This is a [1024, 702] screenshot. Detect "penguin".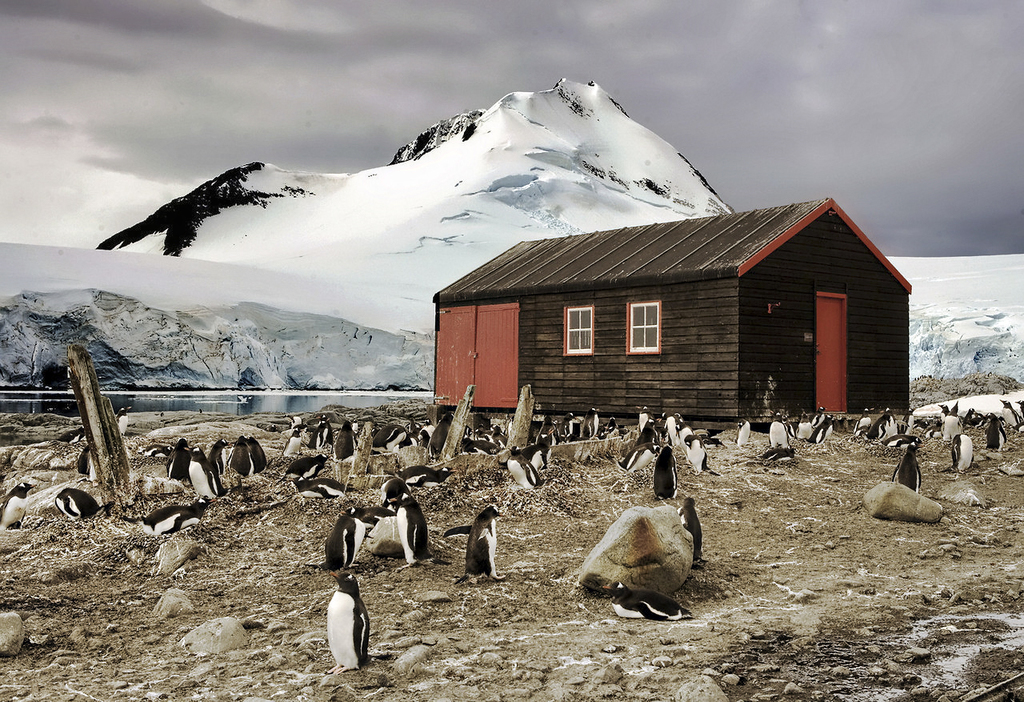
[left=886, top=438, right=922, bottom=496].
